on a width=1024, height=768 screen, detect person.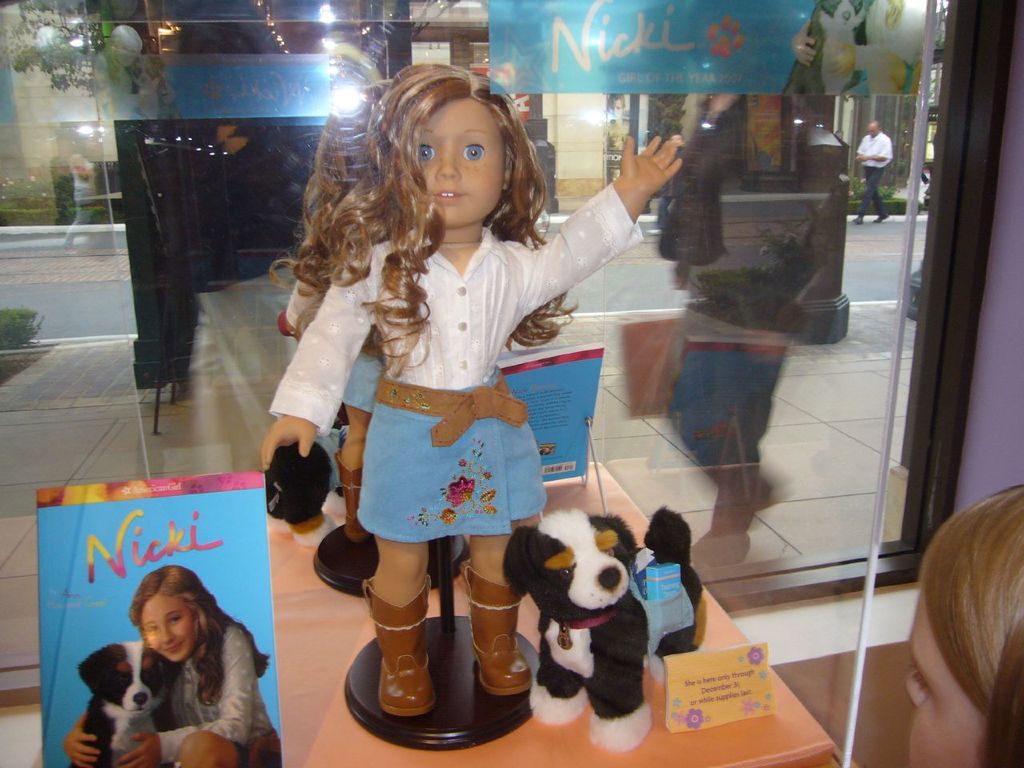
l=61, t=152, r=95, b=256.
